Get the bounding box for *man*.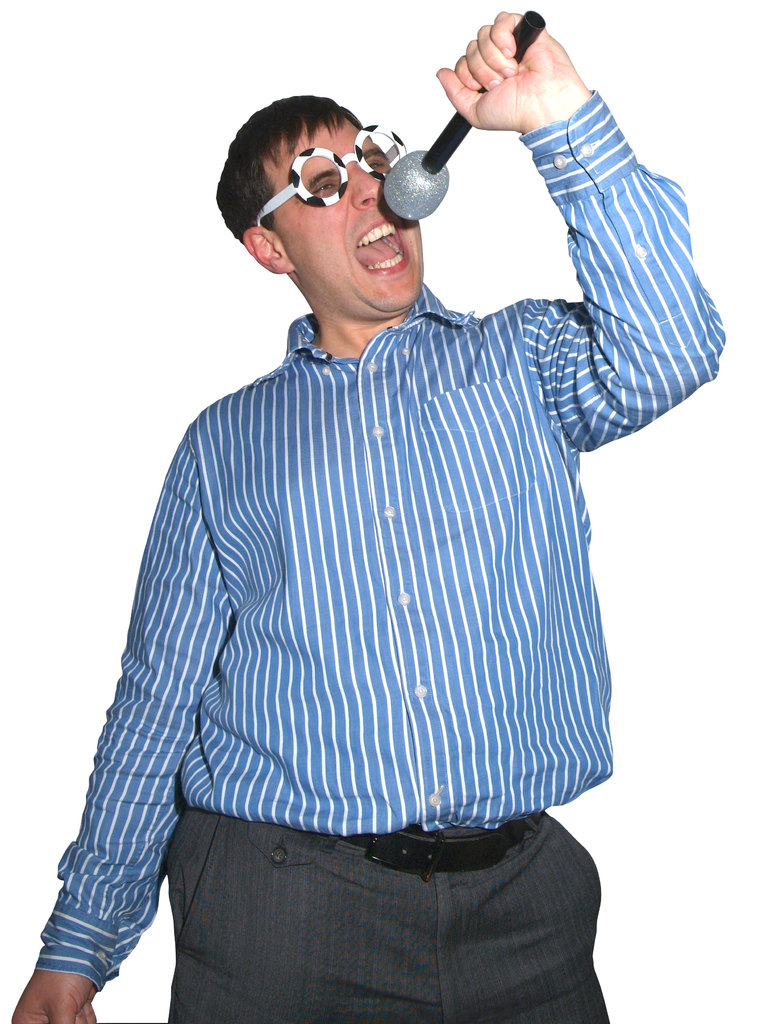
42,0,704,995.
